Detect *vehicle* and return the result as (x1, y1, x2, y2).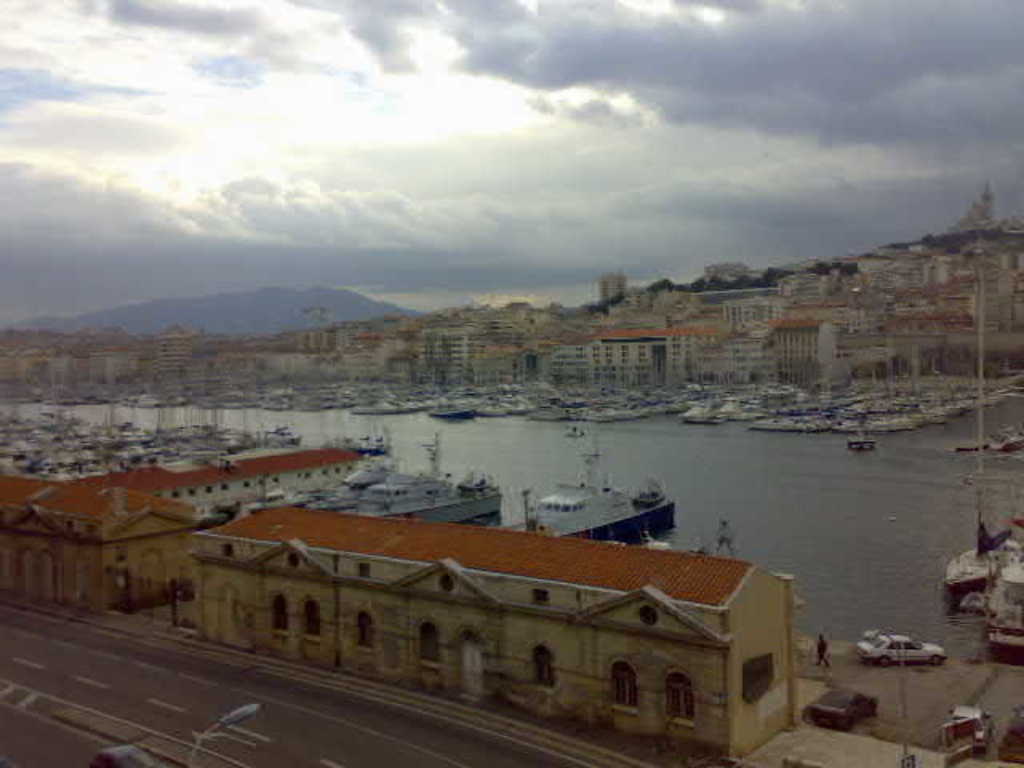
(853, 635, 946, 670).
